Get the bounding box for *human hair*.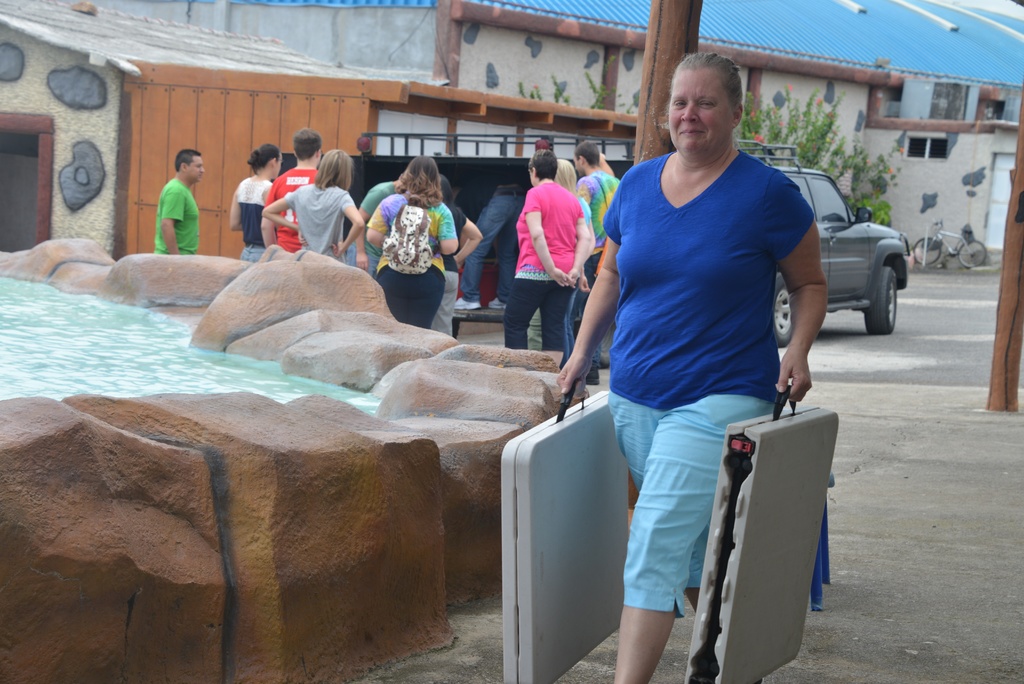
box(575, 142, 598, 164).
